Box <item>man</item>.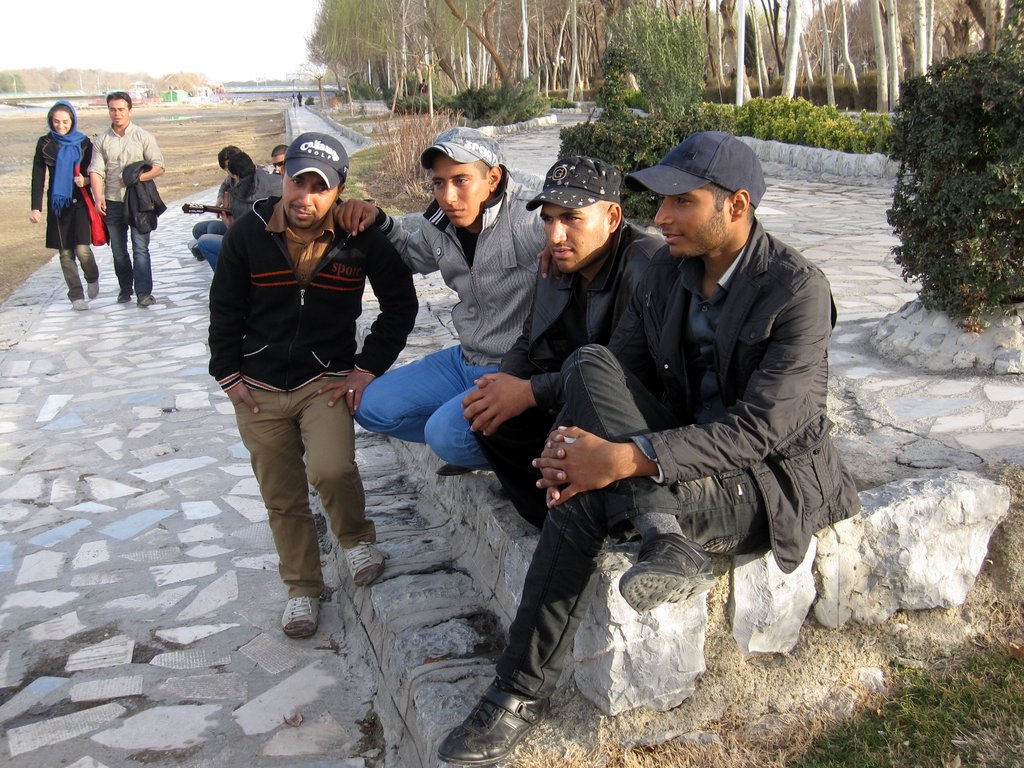
{"left": 201, "top": 136, "right": 397, "bottom": 631}.
